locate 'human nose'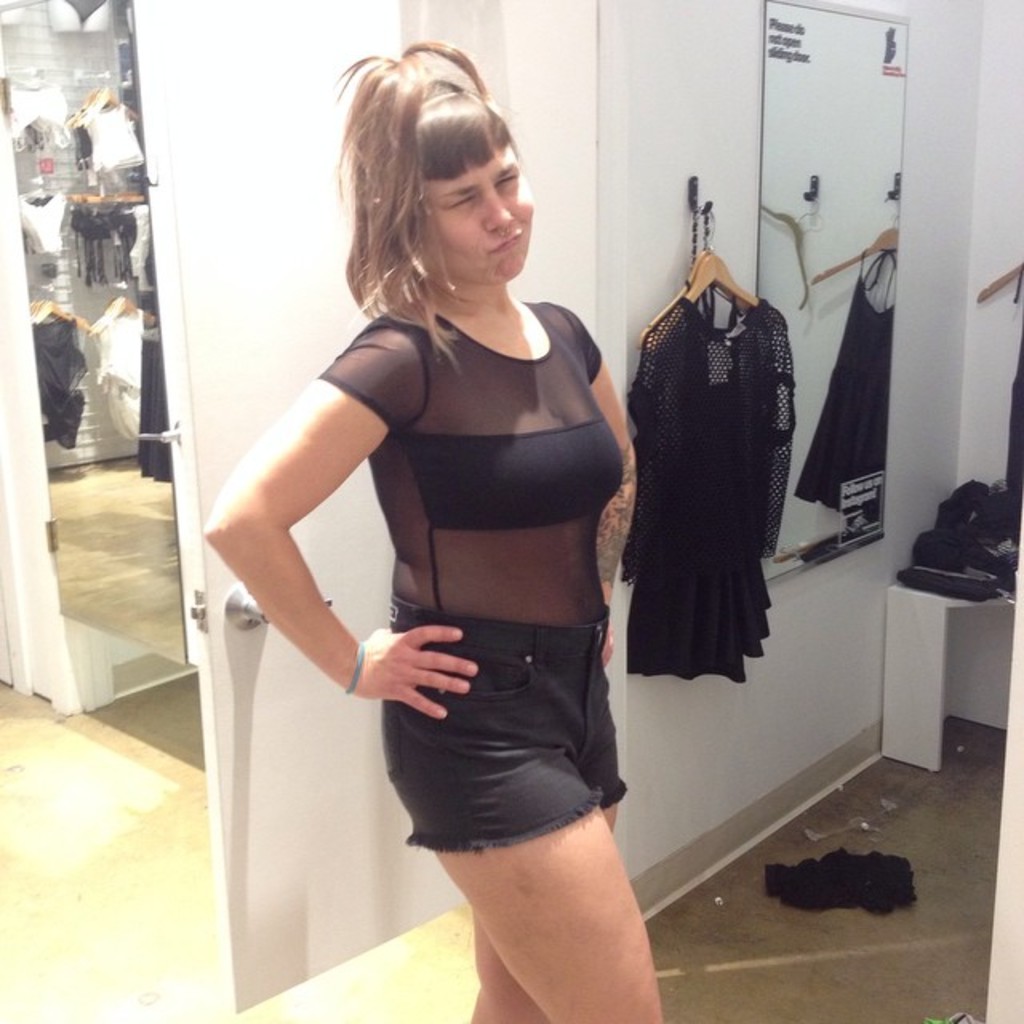
{"left": 486, "top": 189, "right": 515, "bottom": 230}
